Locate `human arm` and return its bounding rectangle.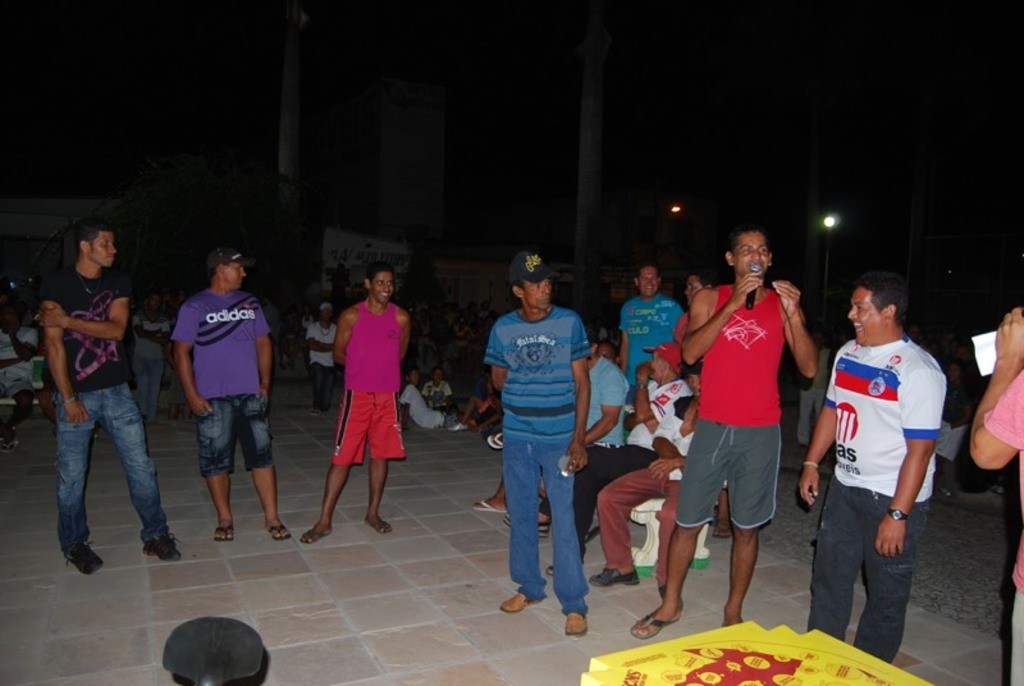
[47, 296, 91, 425].
